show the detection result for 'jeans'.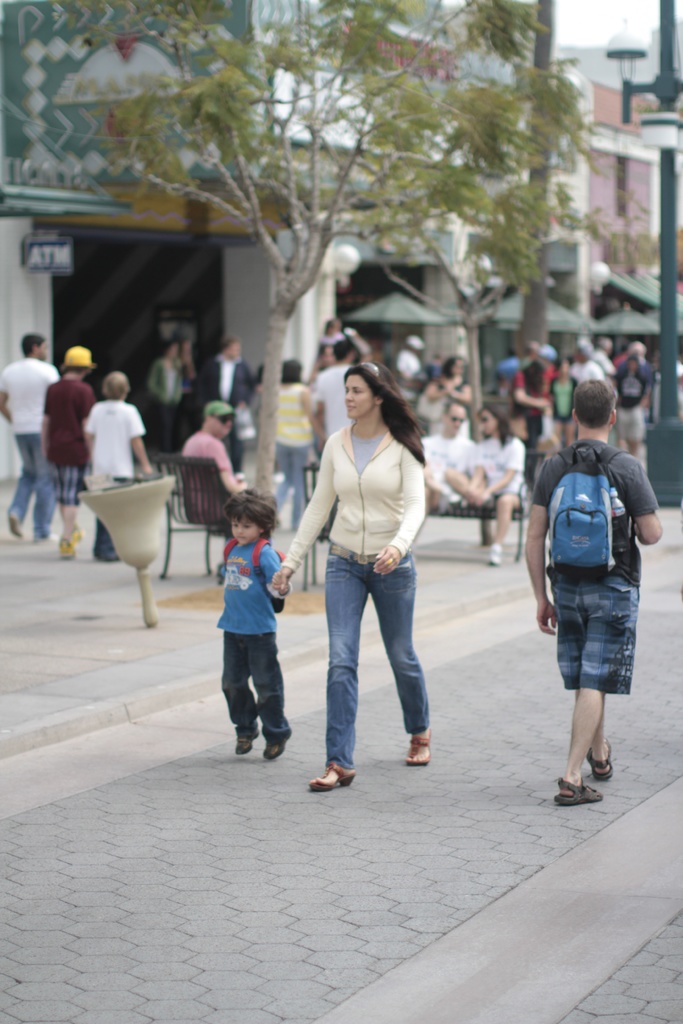
box=[274, 442, 306, 526].
